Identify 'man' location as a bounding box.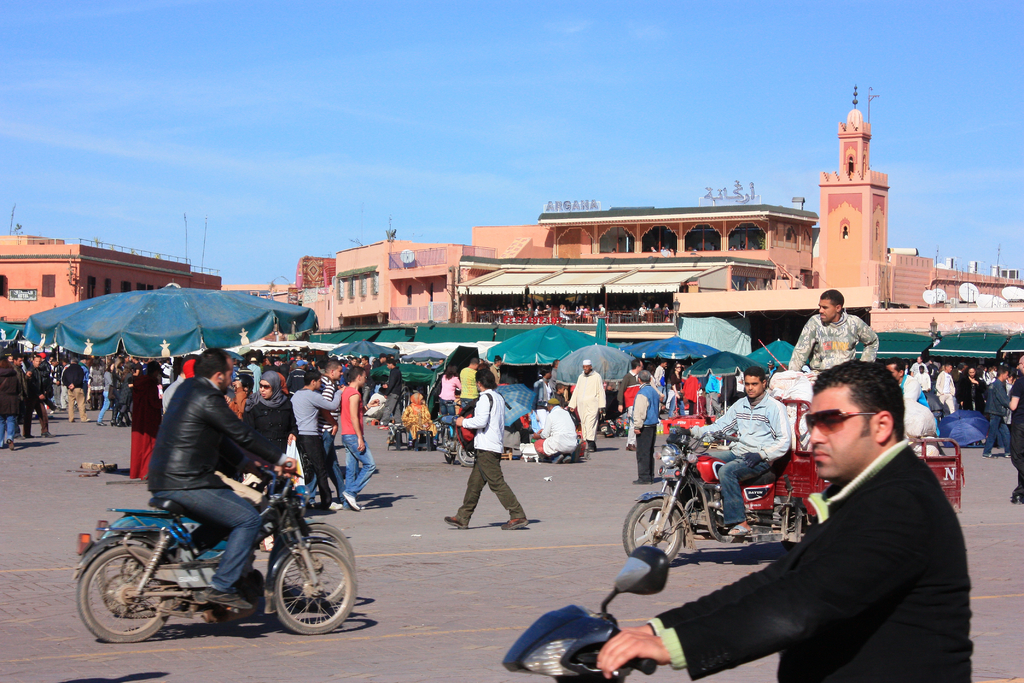
<region>1004, 356, 1023, 507</region>.
